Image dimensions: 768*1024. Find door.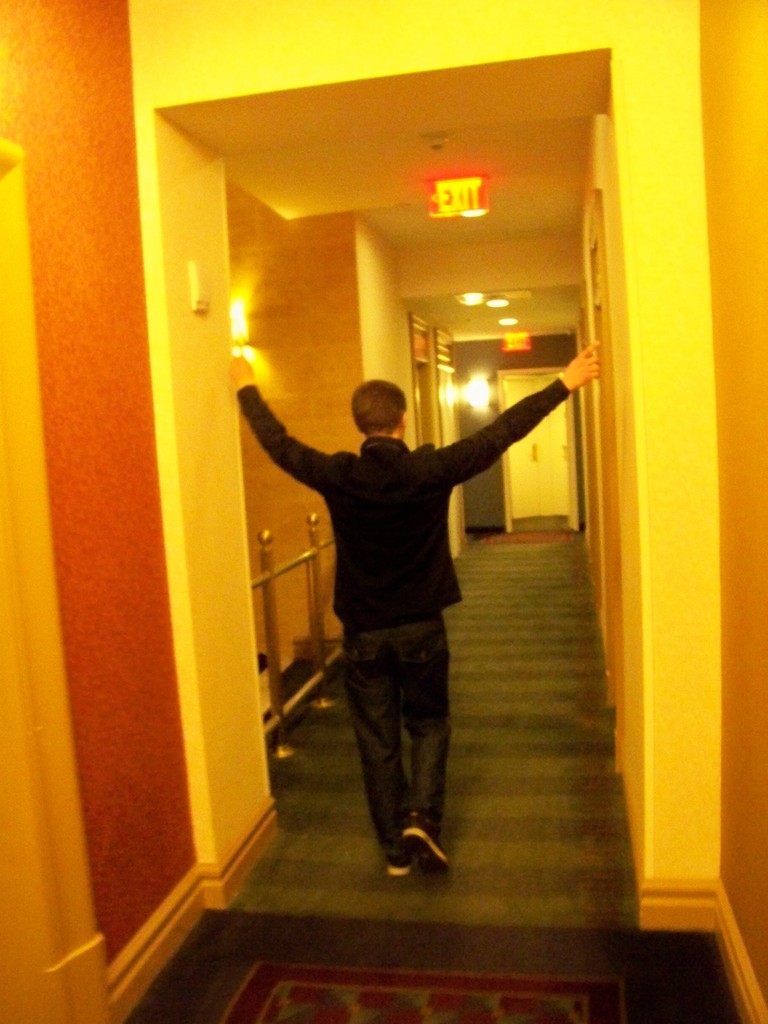
493,365,580,533.
